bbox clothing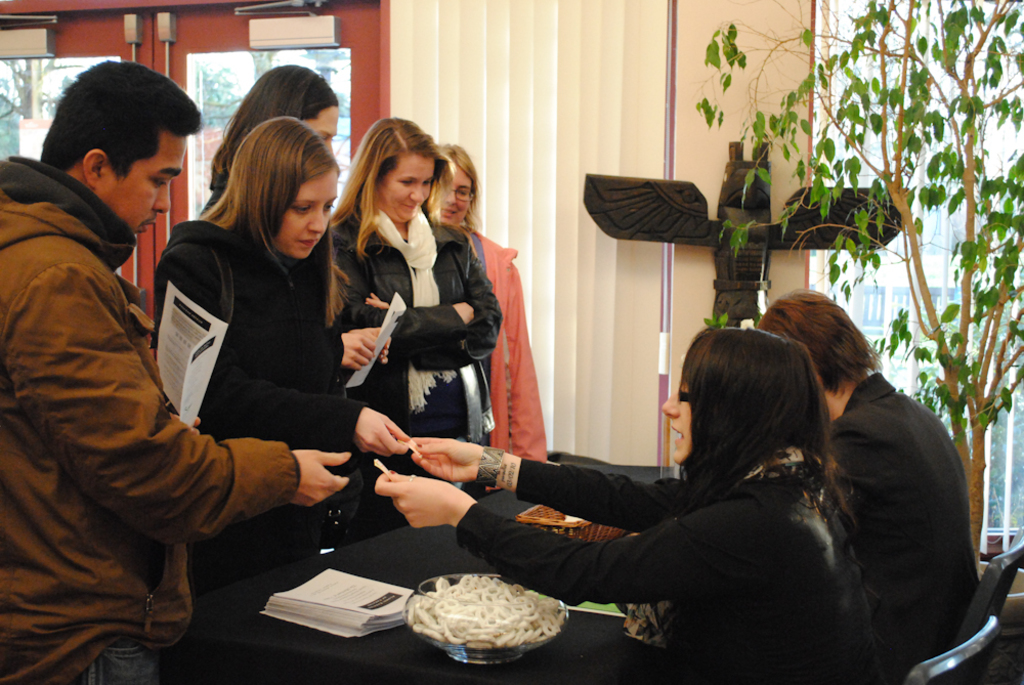
Rect(432, 430, 901, 681)
